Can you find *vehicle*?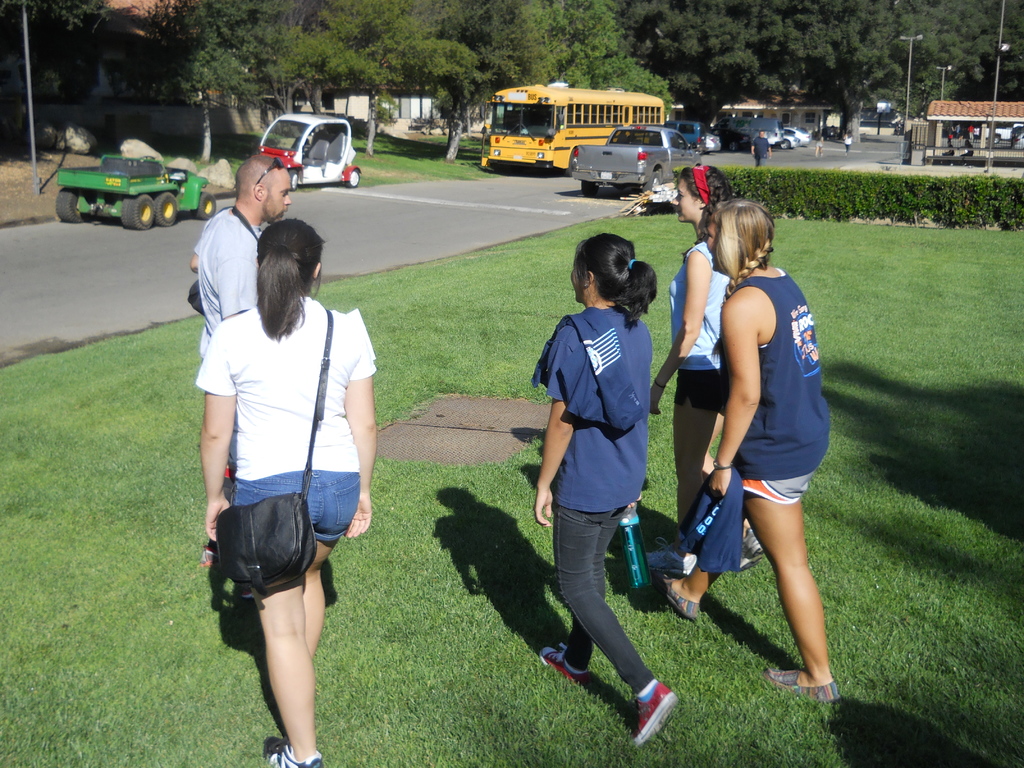
Yes, bounding box: (483, 85, 671, 175).
